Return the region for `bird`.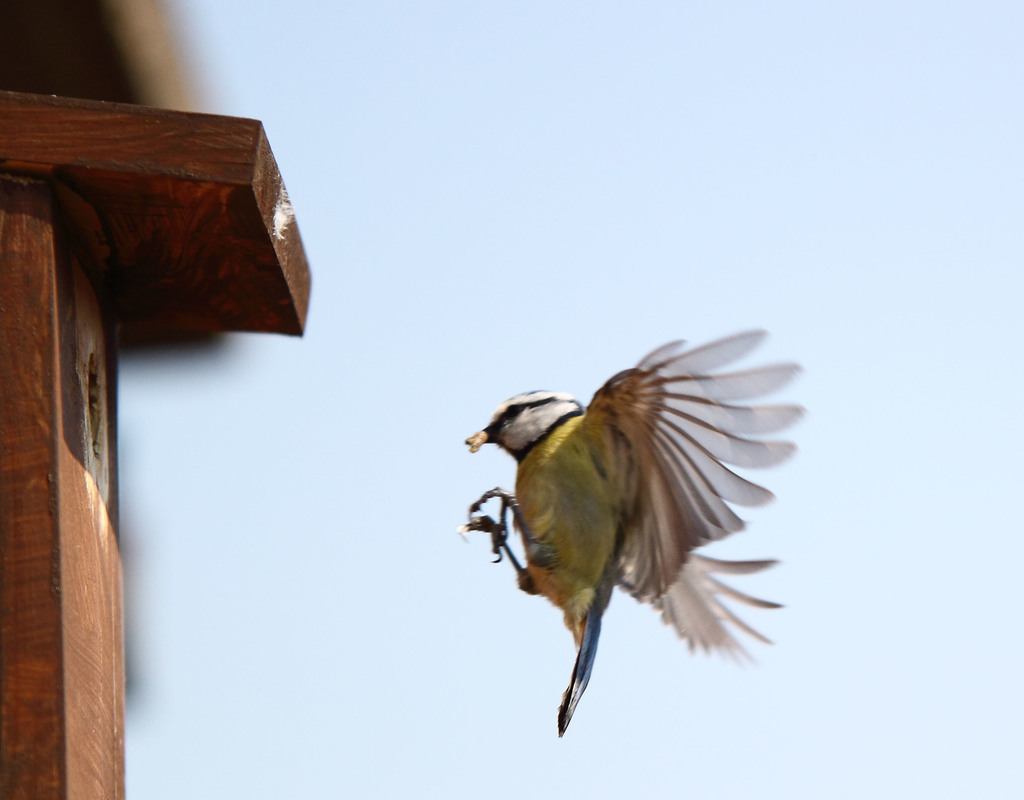
crop(446, 349, 786, 705).
